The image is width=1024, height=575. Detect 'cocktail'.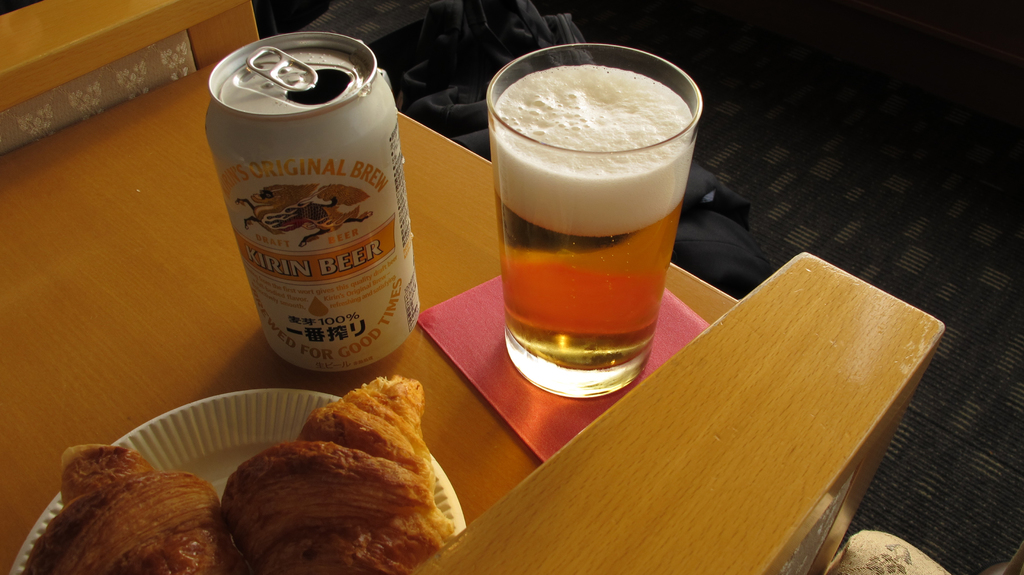
Detection: [481,34,707,400].
